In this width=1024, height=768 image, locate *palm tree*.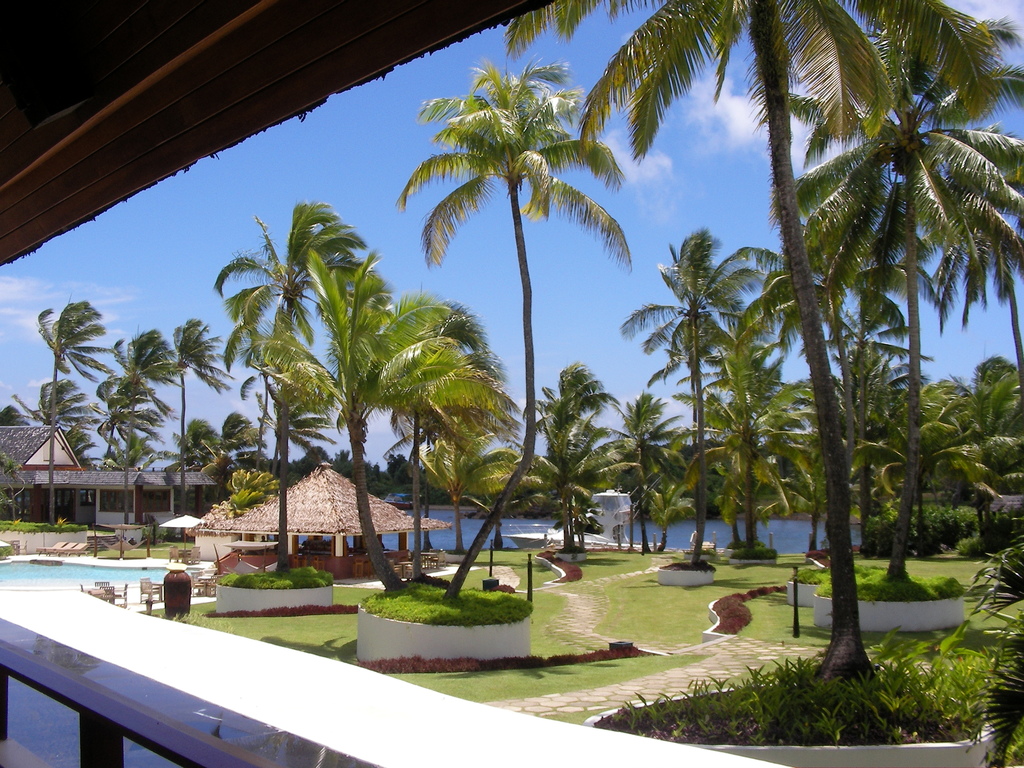
Bounding box: [left=790, top=236, right=888, bottom=506].
